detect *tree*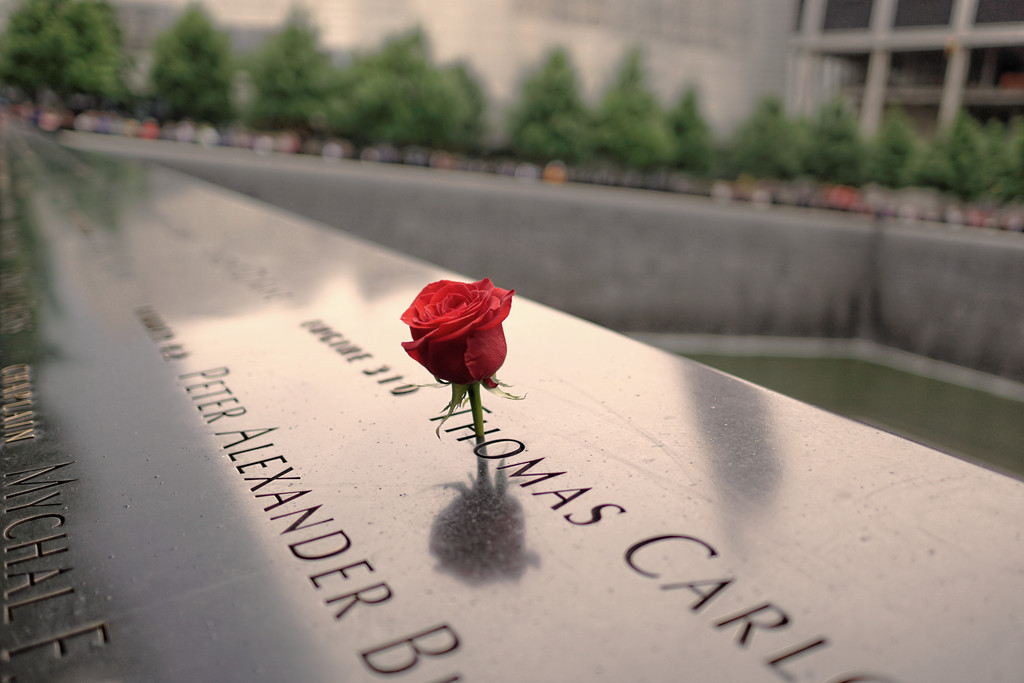
(929, 122, 996, 187)
